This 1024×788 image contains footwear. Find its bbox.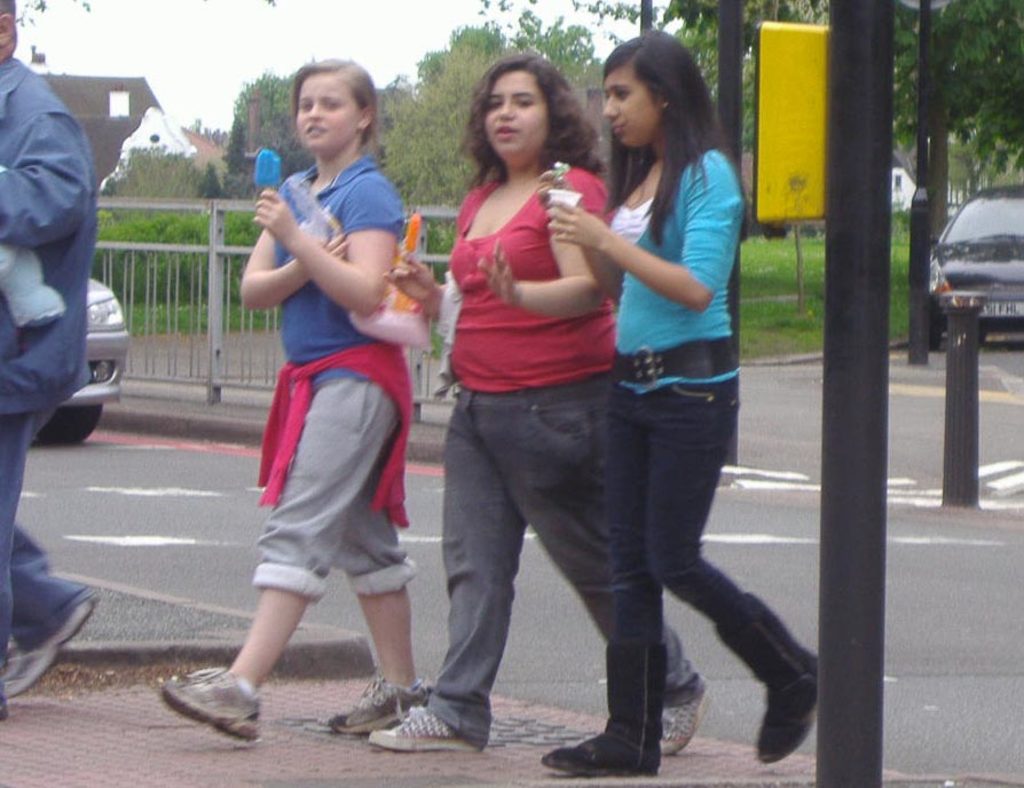
pyautogui.locateOnScreen(0, 591, 101, 700).
